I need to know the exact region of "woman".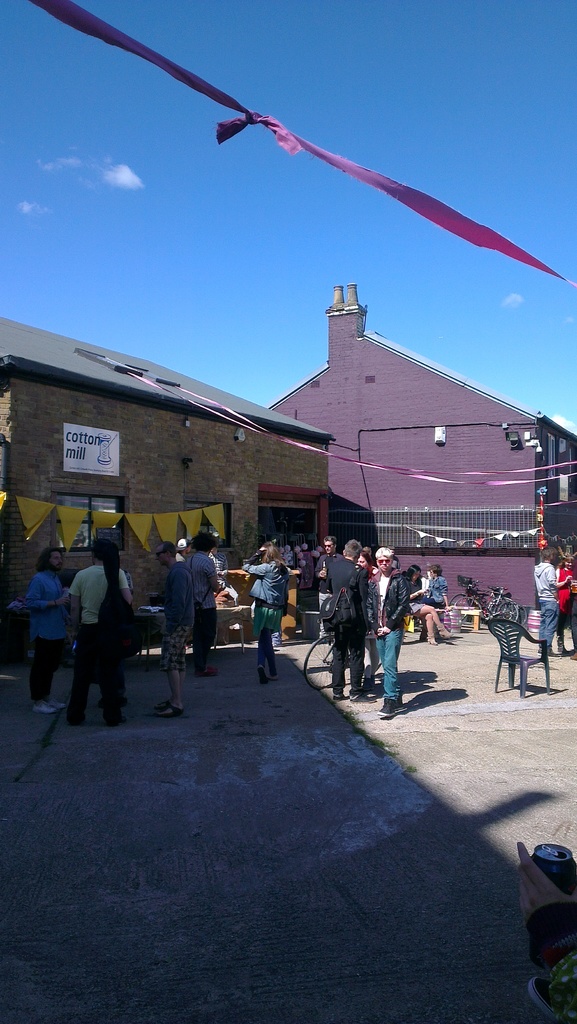
Region: <bbox>400, 564, 459, 641</bbox>.
